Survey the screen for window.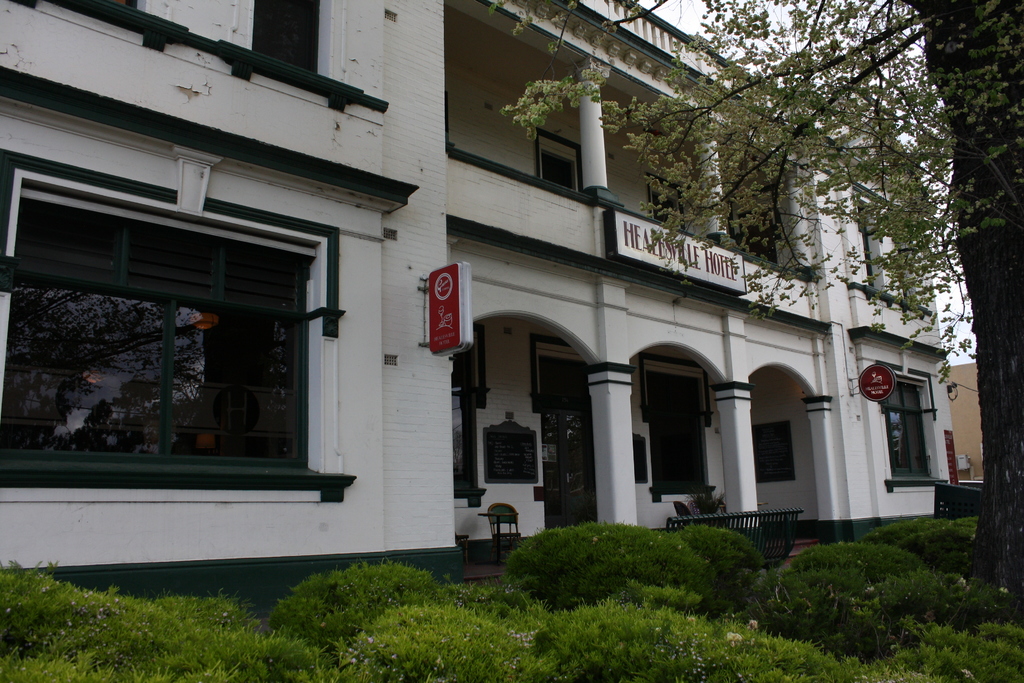
Survey found: <bbox>753, 425, 797, 481</bbox>.
